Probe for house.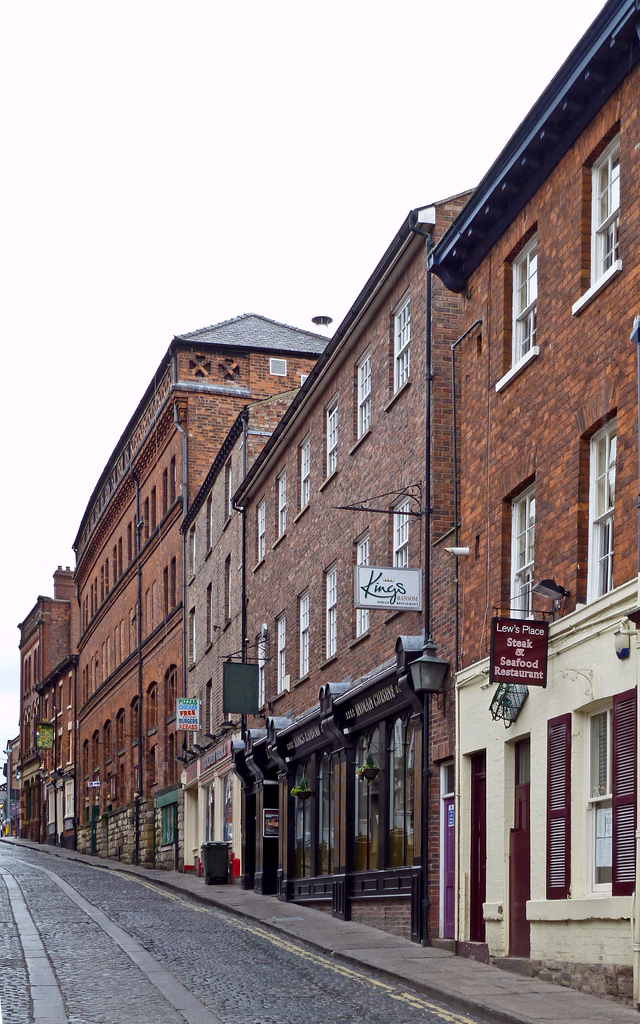
Probe result: <bbox>435, 0, 639, 991</bbox>.
